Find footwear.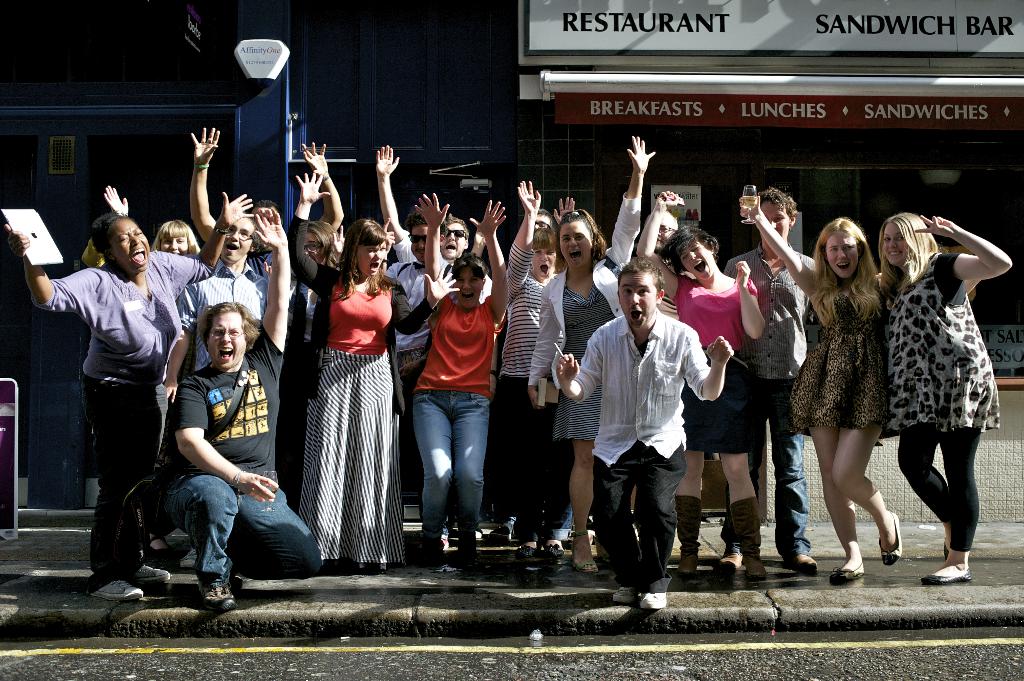
(left=923, top=566, right=978, bottom=582).
